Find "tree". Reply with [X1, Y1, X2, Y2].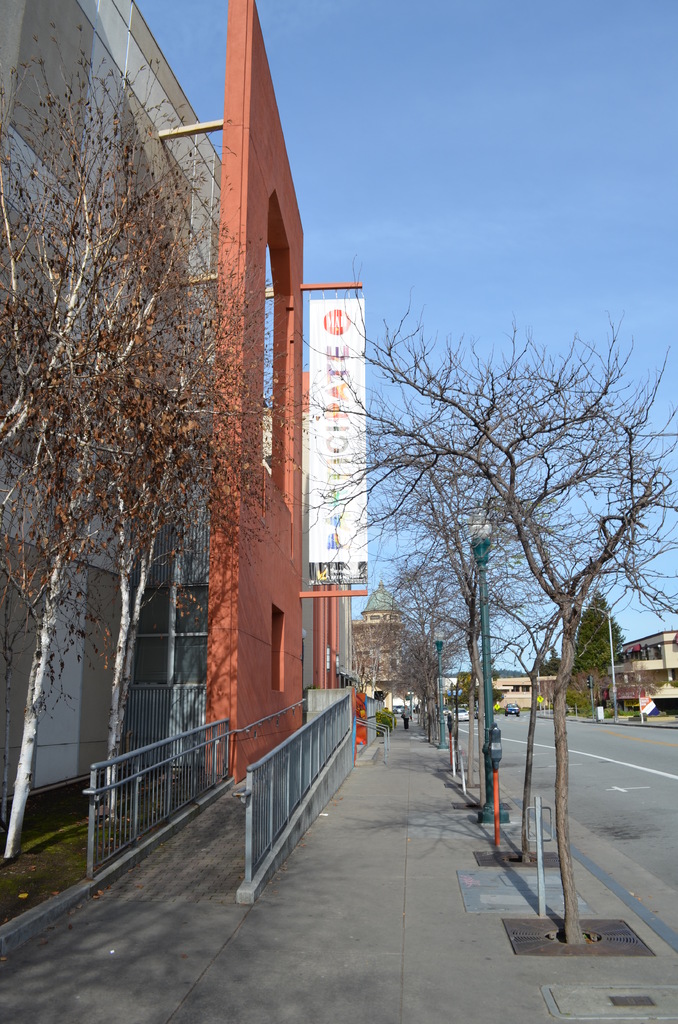
[553, 580, 639, 675].
